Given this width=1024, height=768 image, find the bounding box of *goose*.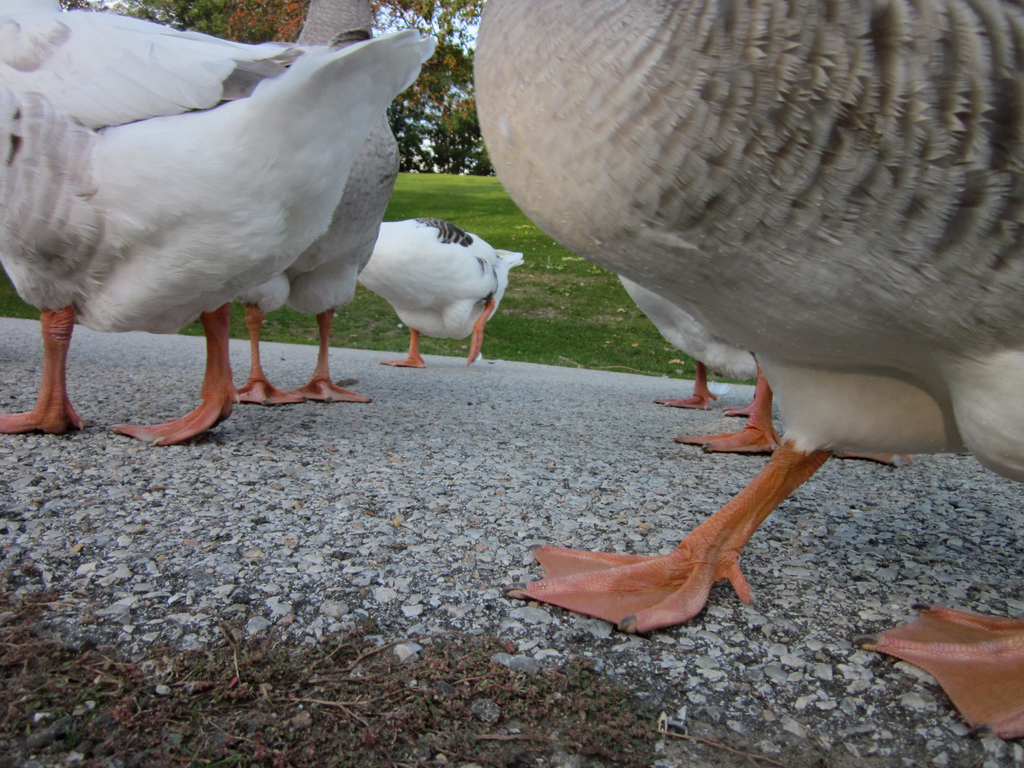
locate(473, 0, 1023, 742).
